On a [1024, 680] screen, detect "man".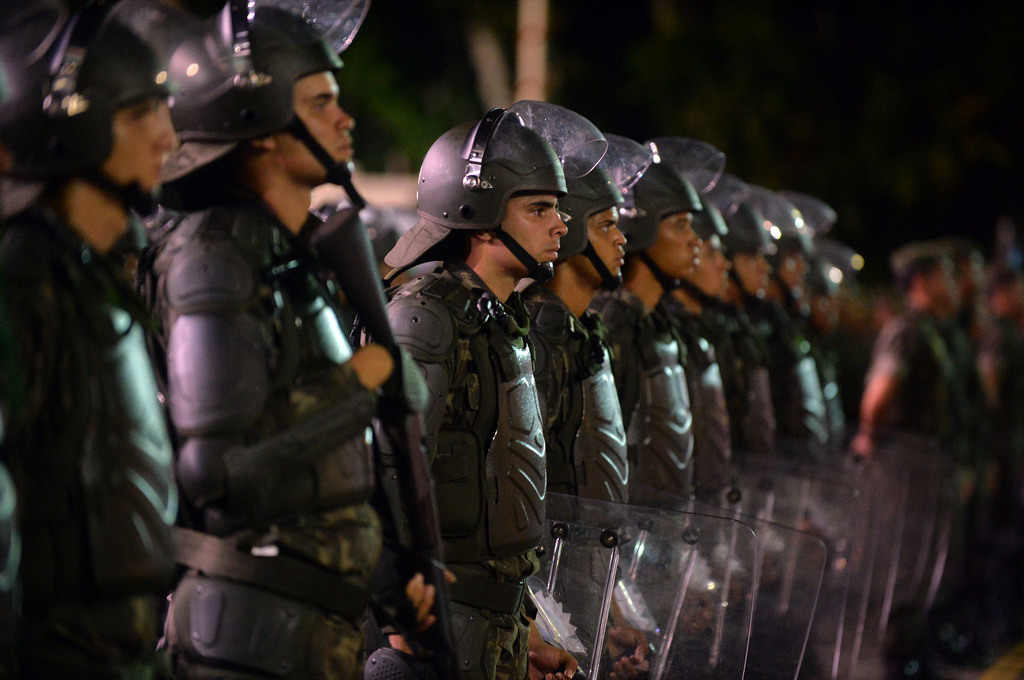
<box>152,0,451,679</box>.
